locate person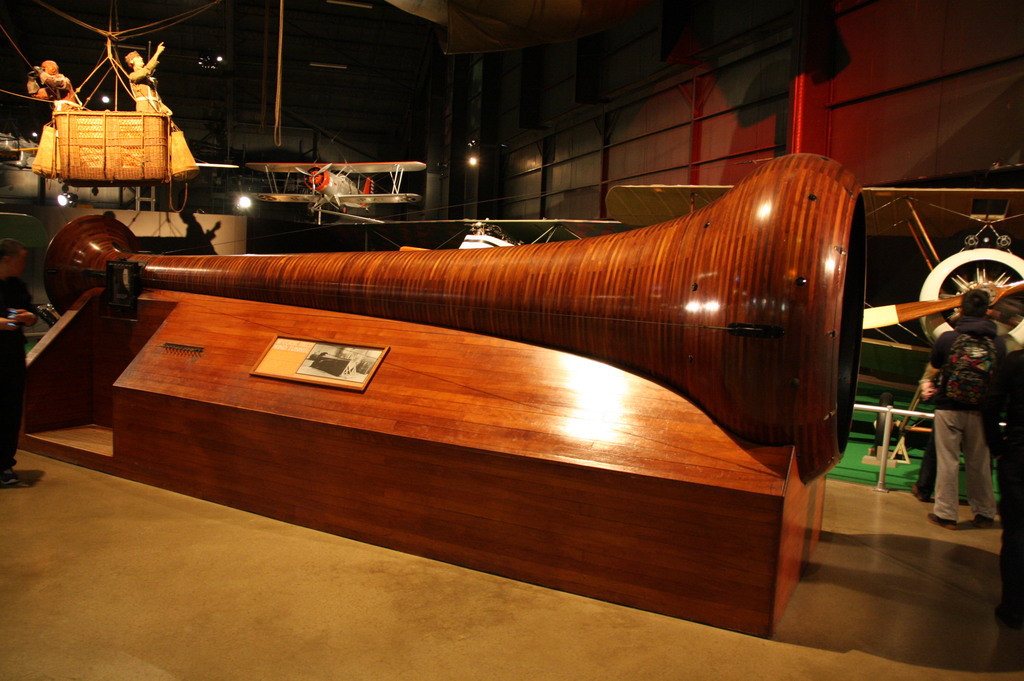
detection(124, 42, 164, 111)
